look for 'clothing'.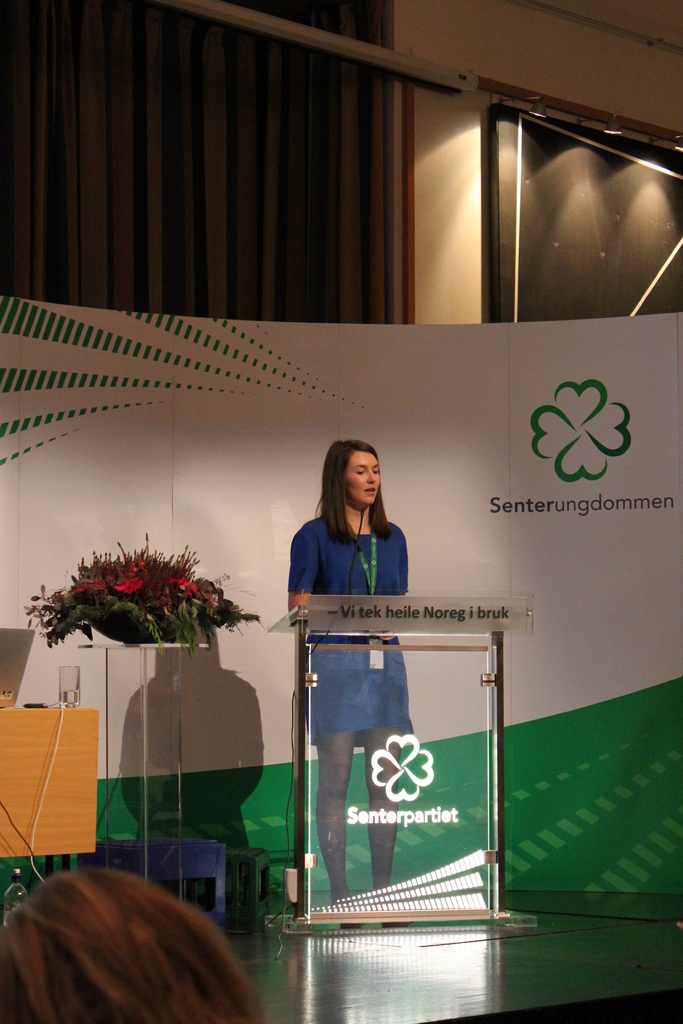
Found: <box>261,509,424,753</box>.
